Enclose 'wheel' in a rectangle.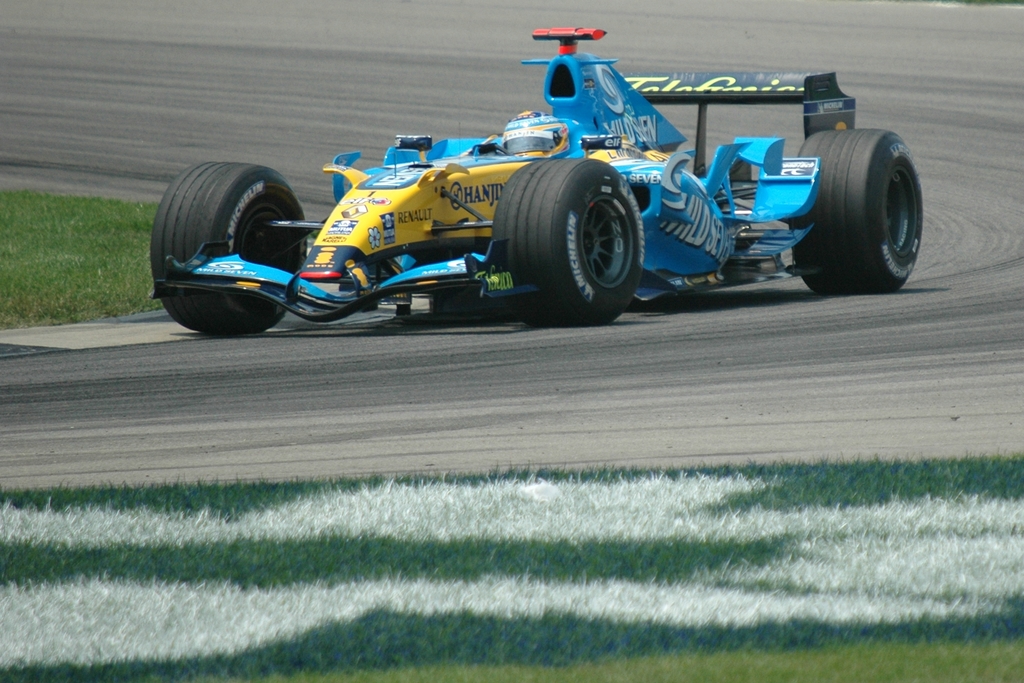
bbox=[780, 127, 931, 295].
